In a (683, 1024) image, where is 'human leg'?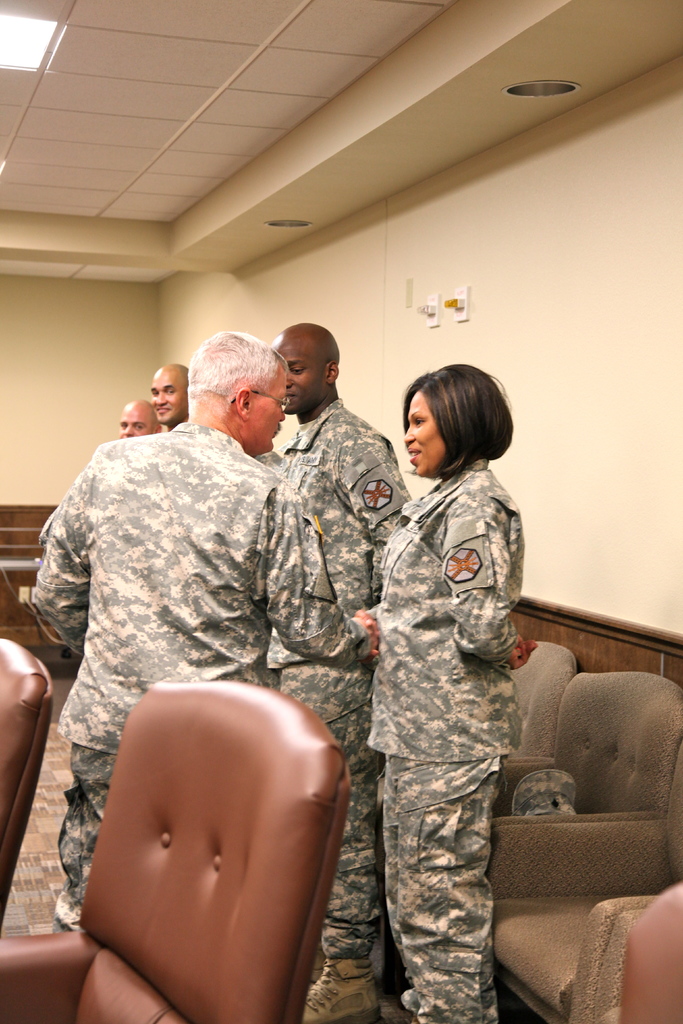
l=278, t=662, r=383, b=1016.
